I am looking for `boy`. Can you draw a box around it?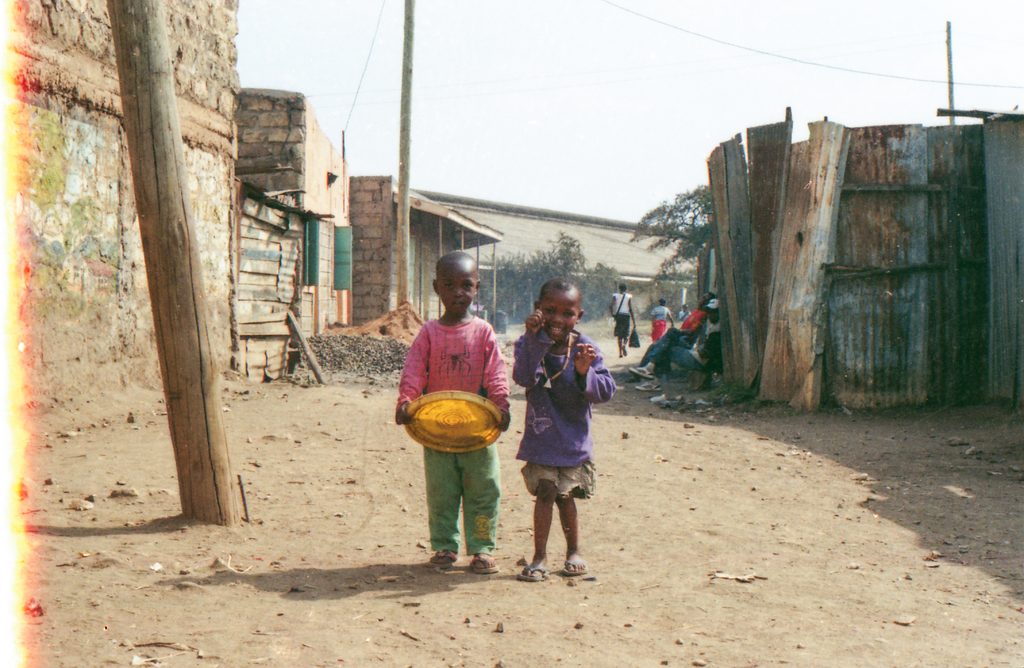
Sure, the bounding box is <box>392,251,511,572</box>.
